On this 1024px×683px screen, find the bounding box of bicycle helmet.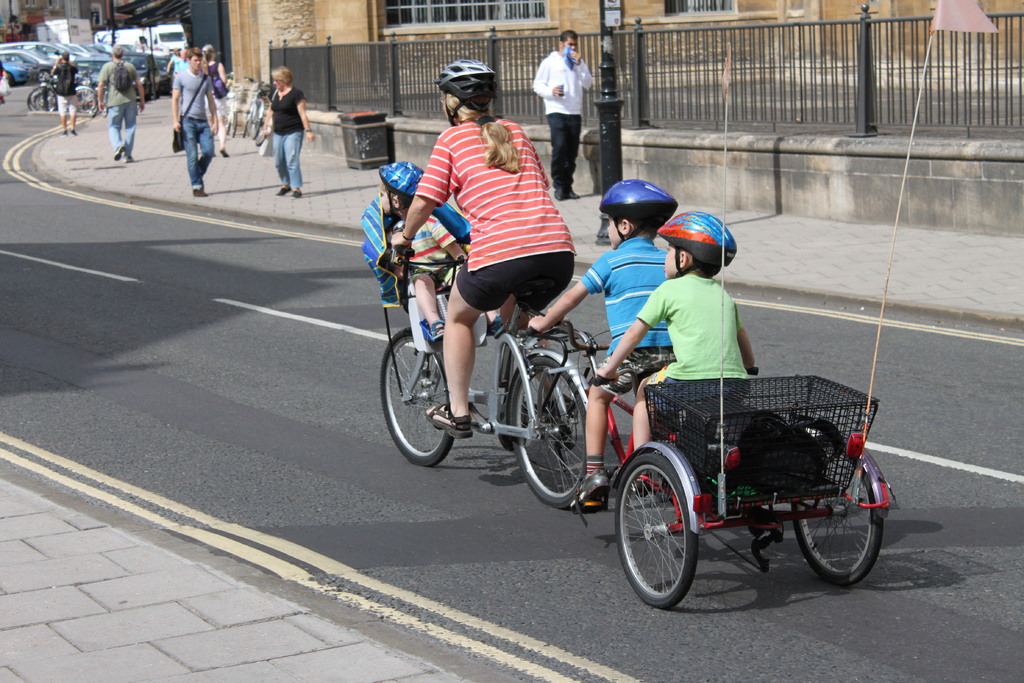
Bounding box: <box>435,62,493,106</box>.
